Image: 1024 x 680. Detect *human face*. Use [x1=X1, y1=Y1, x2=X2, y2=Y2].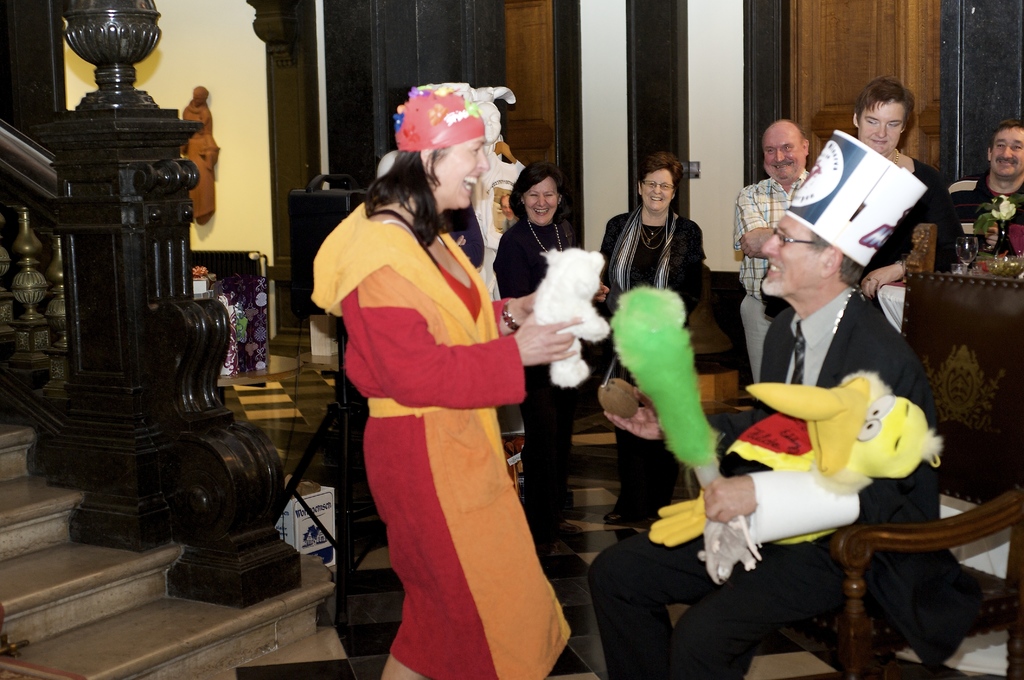
[x1=762, y1=127, x2=804, y2=184].
